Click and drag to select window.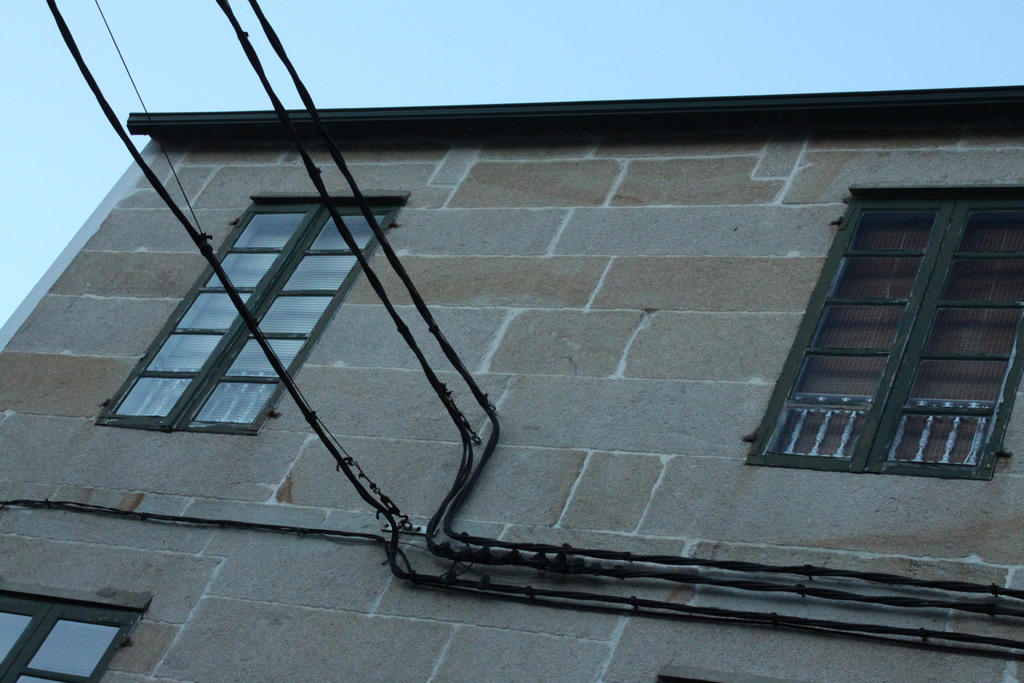
Selection: rect(765, 171, 997, 486).
